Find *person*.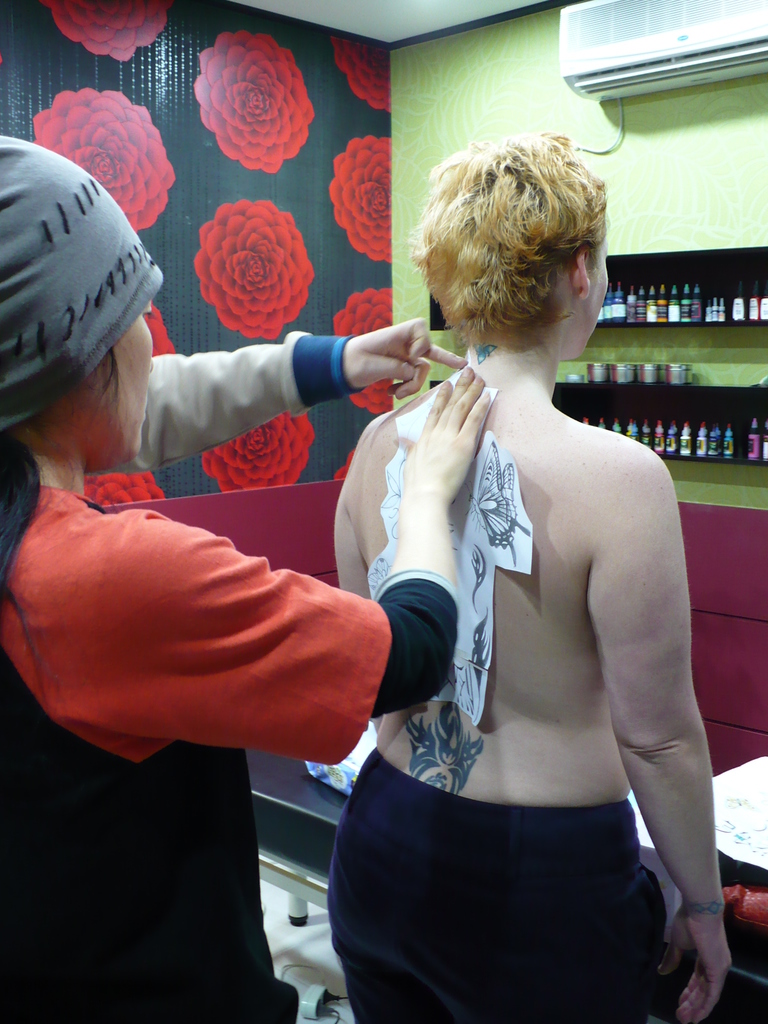
locate(328, 132, 733, 1023).
